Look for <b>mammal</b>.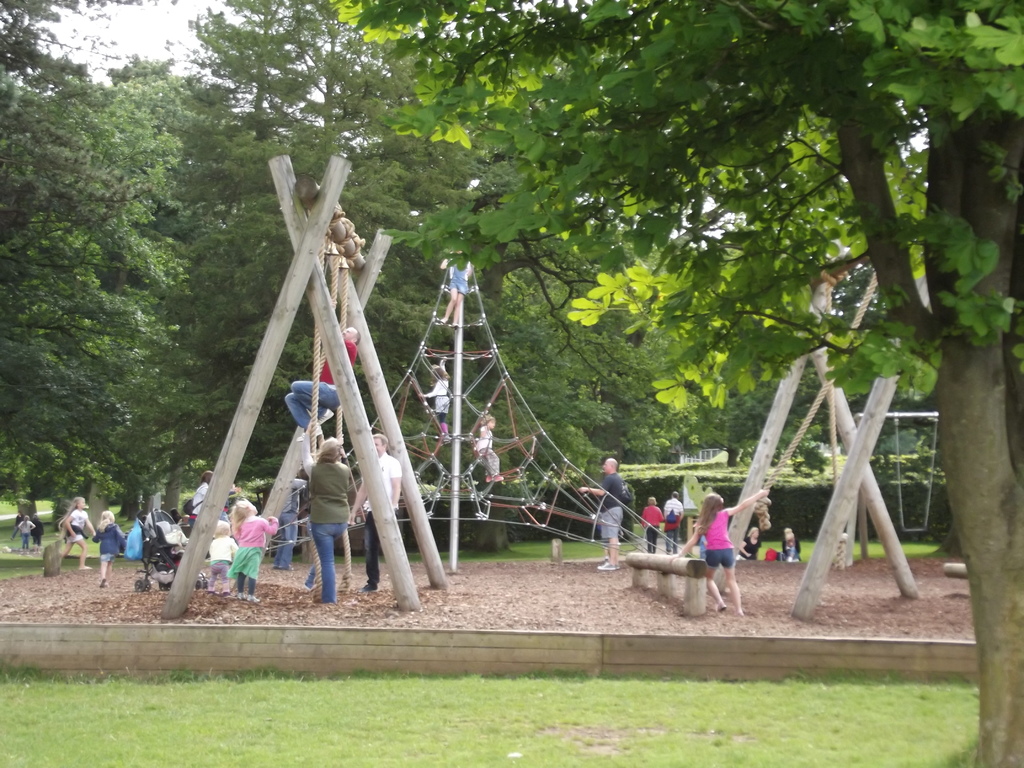
Found: pyautogui.locateOnScreen(229, 499, 274, 598).
